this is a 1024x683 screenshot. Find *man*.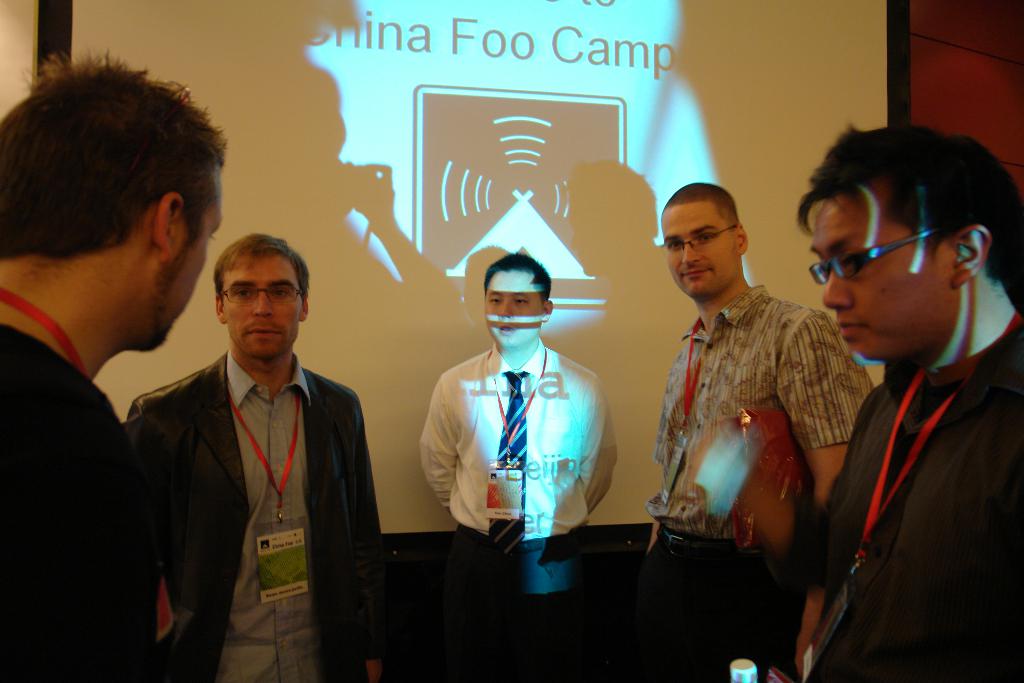
Bounding box: [x1=129, y1=209, x2=375, y2=682].
